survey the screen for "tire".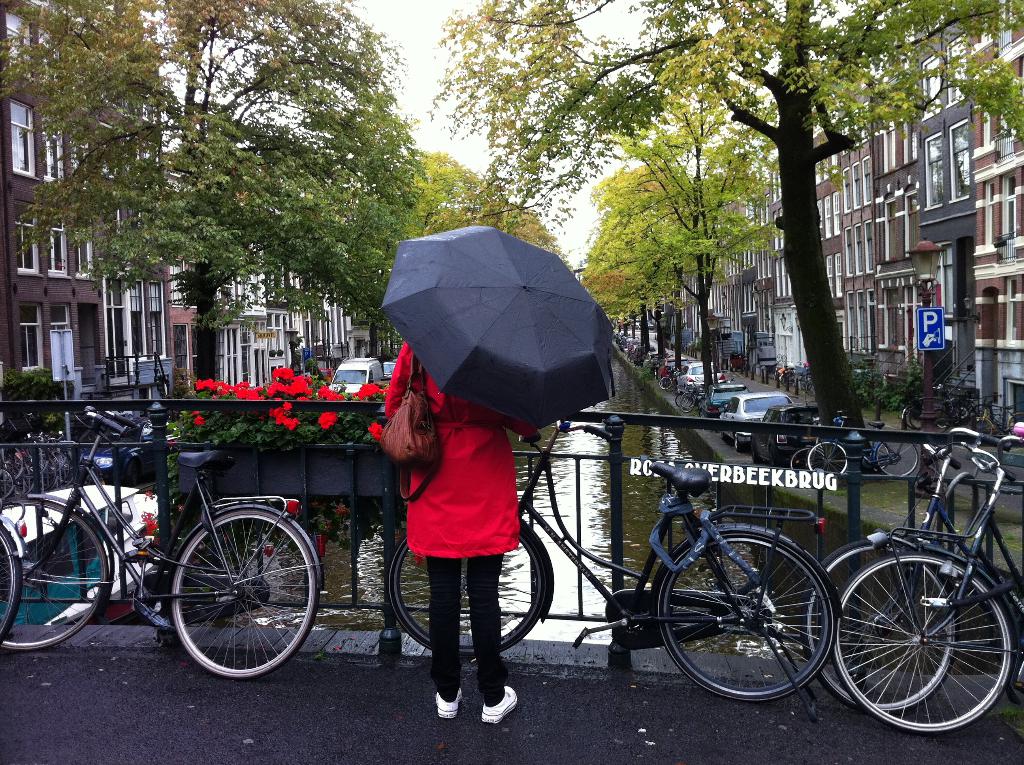
Survey found: 172:510:322:678.
